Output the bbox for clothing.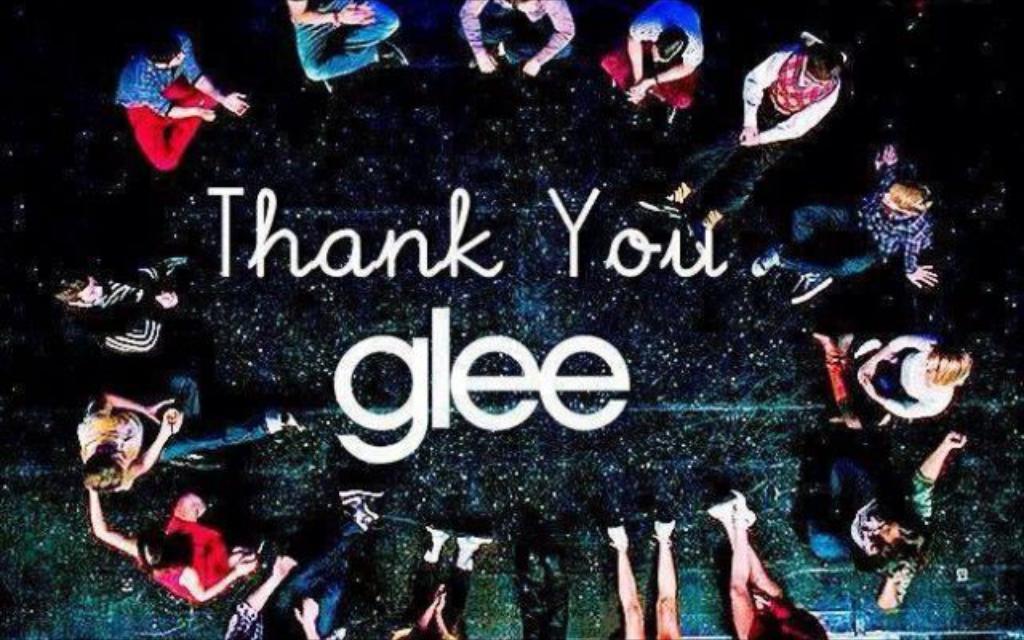
{"x1": 398, "y1": 557, "x2": 477, "y2": 638}.
